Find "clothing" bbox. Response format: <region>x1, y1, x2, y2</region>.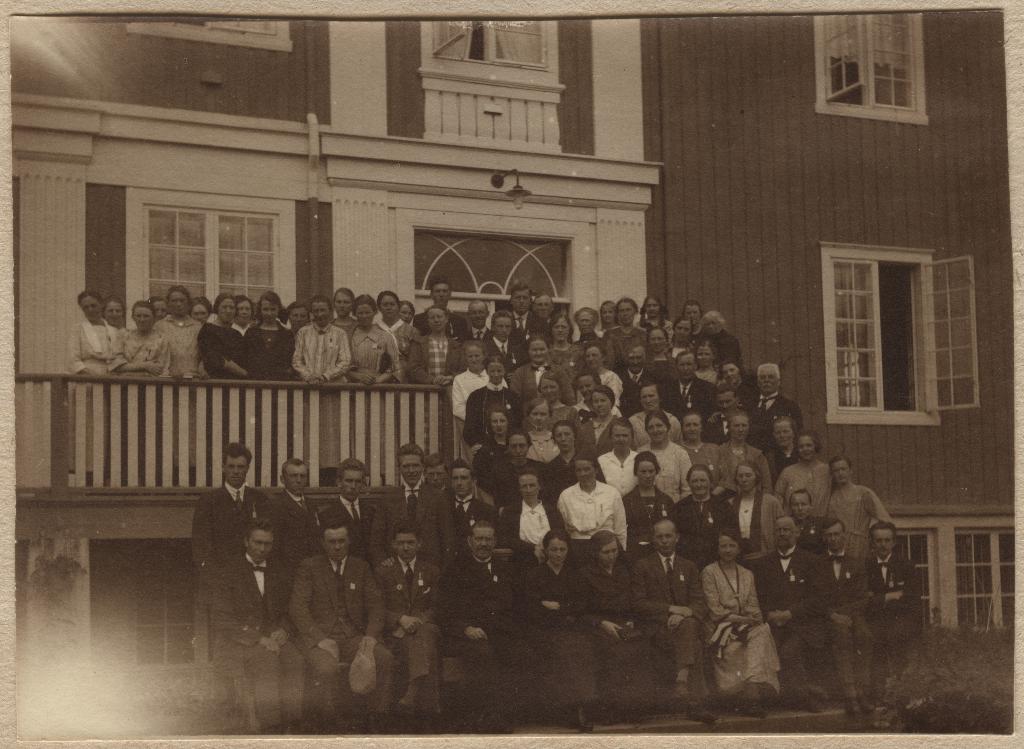
<region>404, 326, 465, 382</region>.
